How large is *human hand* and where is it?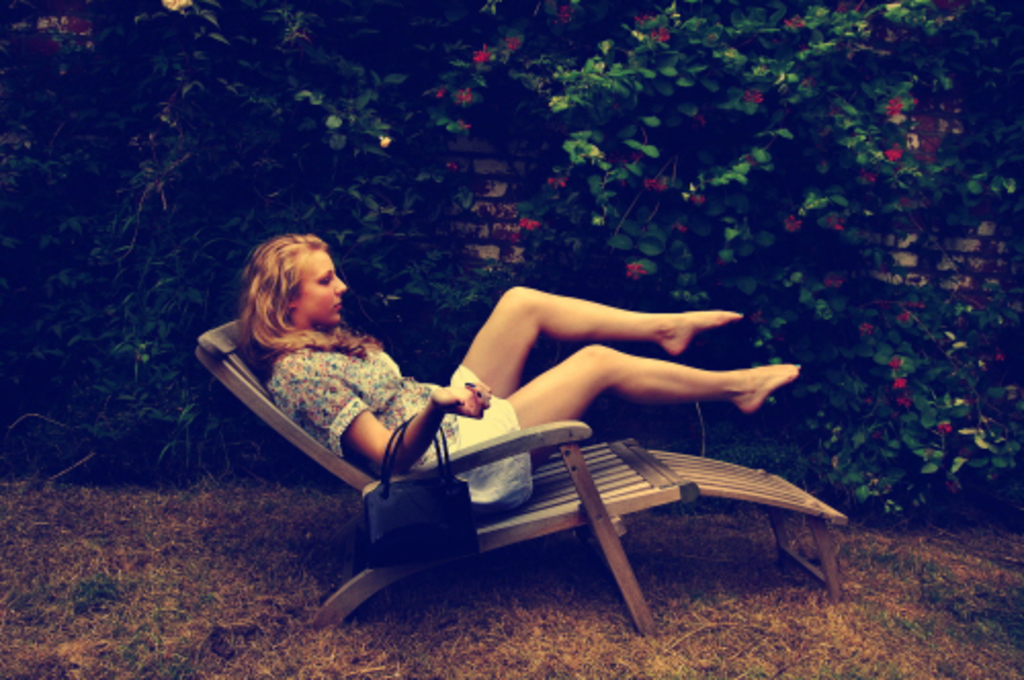
Bounding box: pyautogui.locateOnScreen(424, 377, 494, 422).
